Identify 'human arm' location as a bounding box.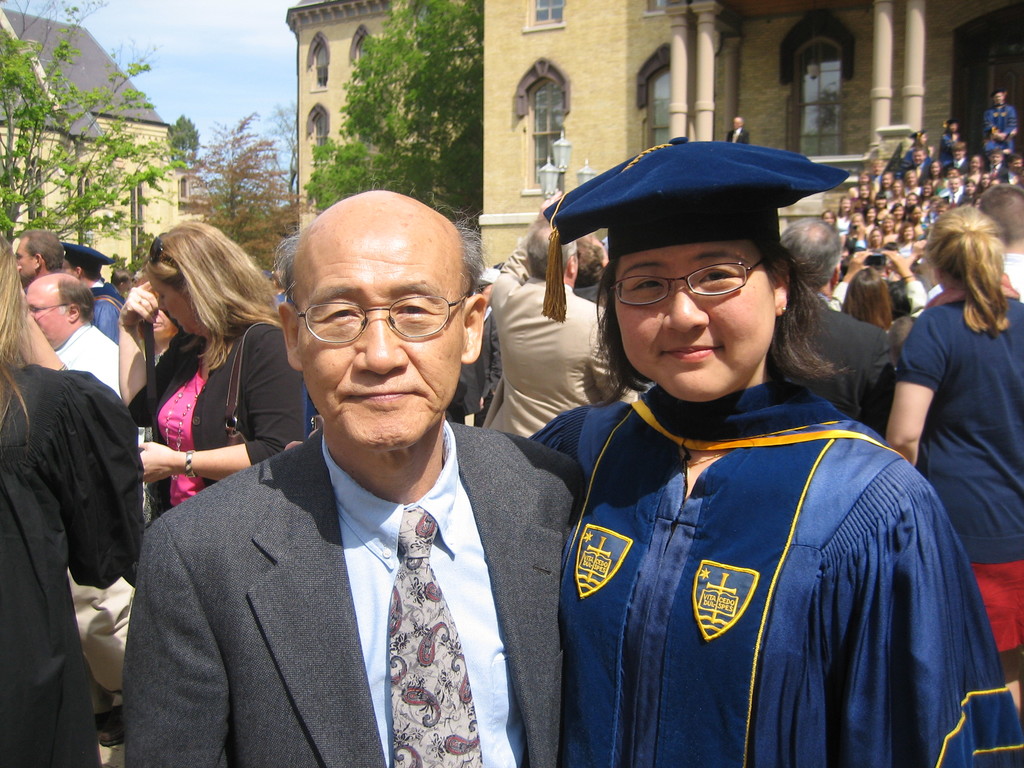
box=[829, 252, 871, 309].
